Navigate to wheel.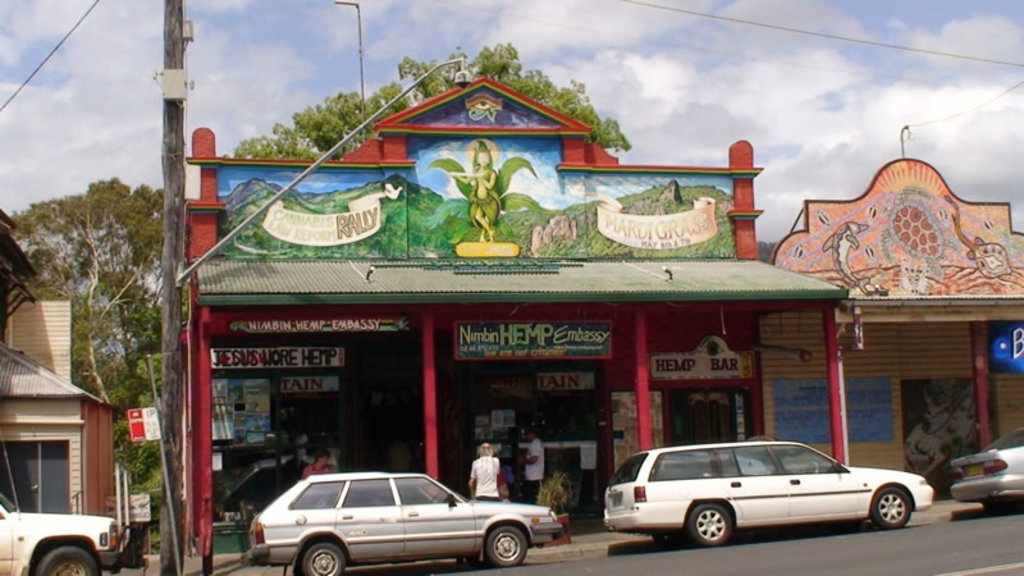
Navigation target: crop(686, 507, 753, 552).
